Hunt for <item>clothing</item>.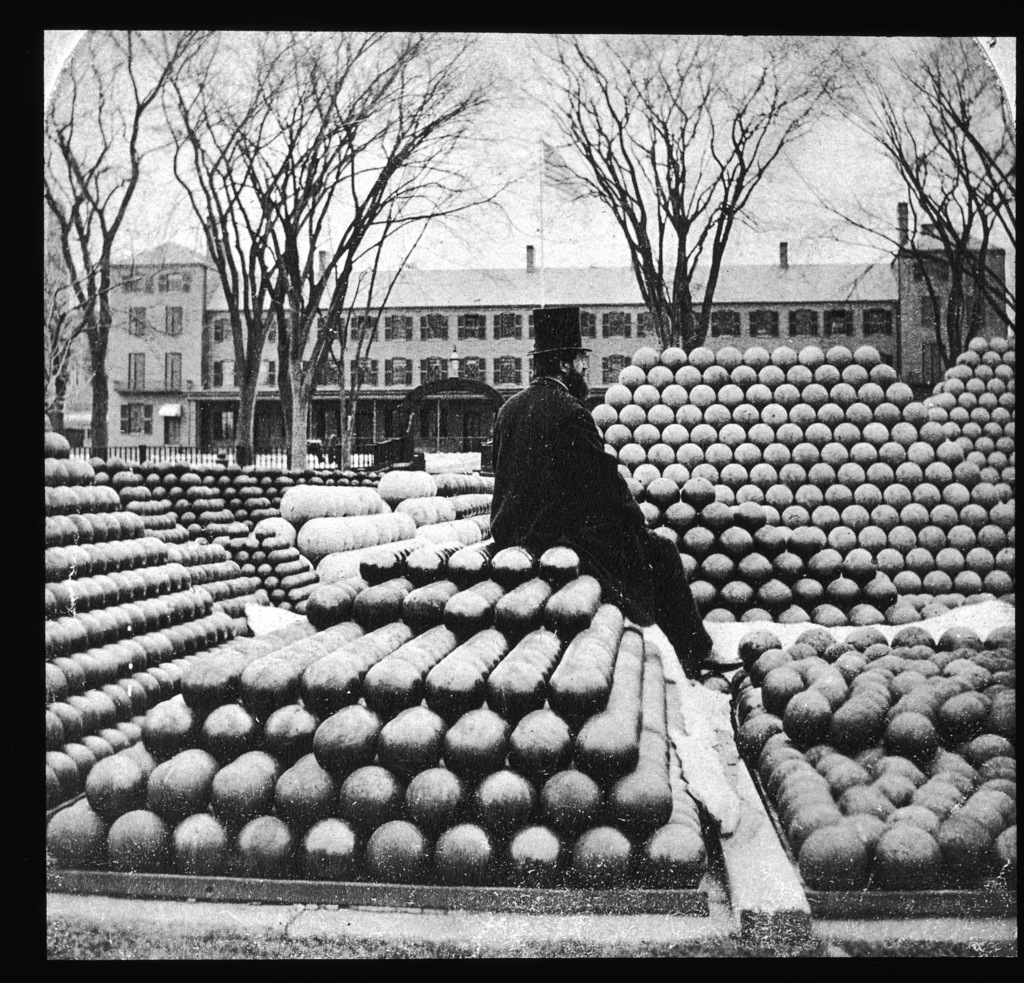
Hunted down at crop(472, 343, 671, 631).
